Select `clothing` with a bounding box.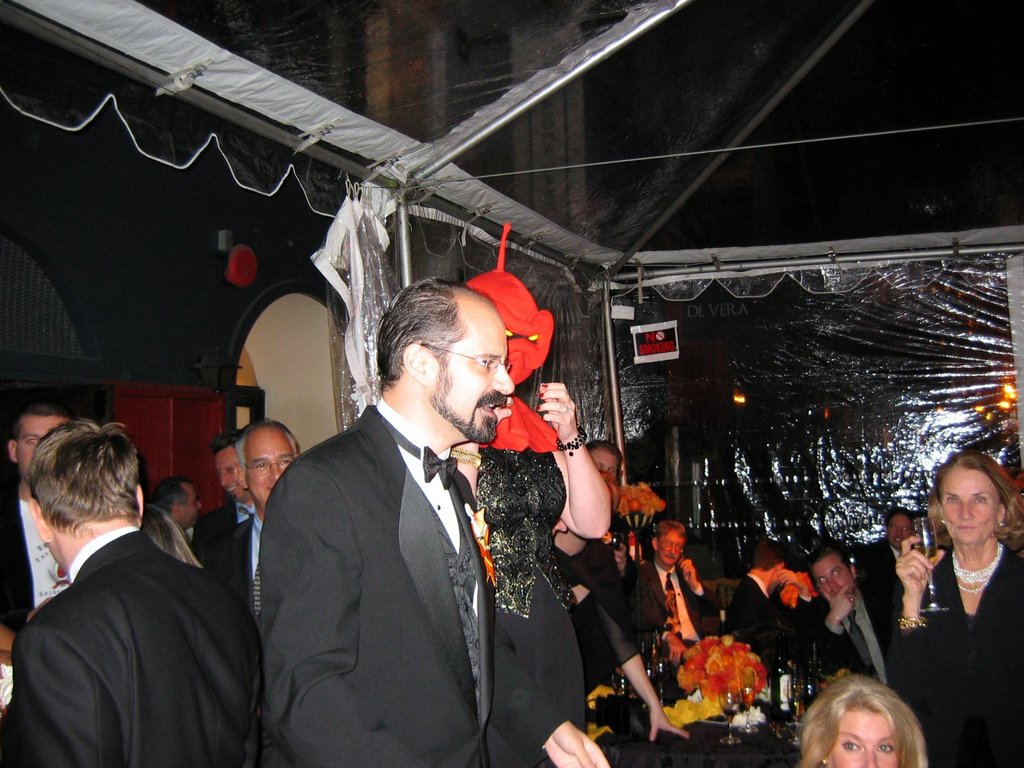
13:492:244:764.
